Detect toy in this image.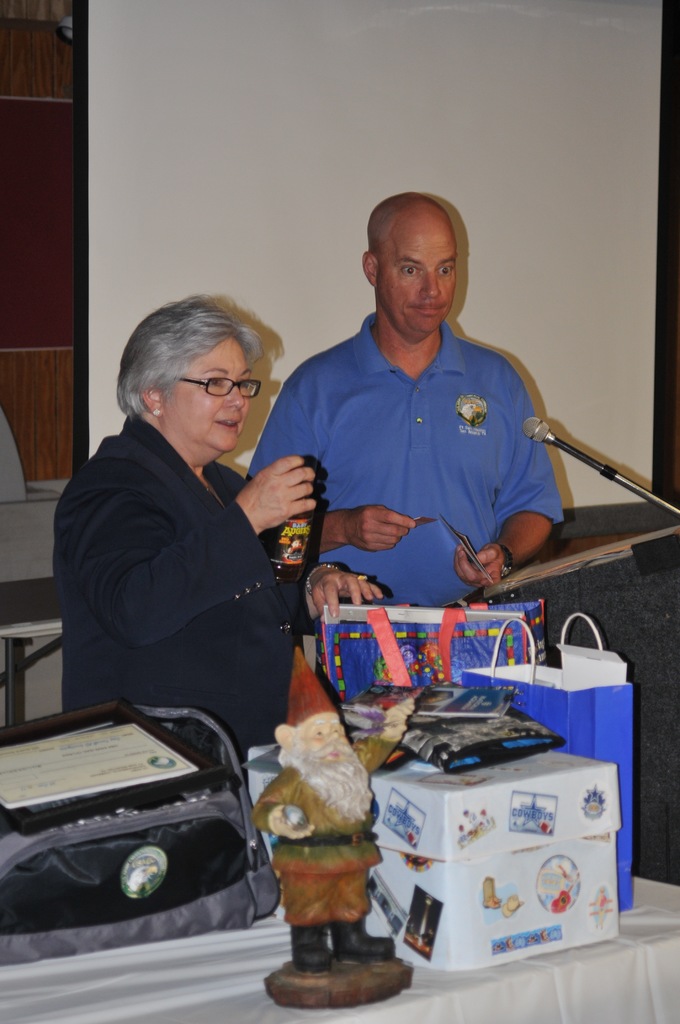
Detection: x1=374, y1=787, x2=433, y2=857.
